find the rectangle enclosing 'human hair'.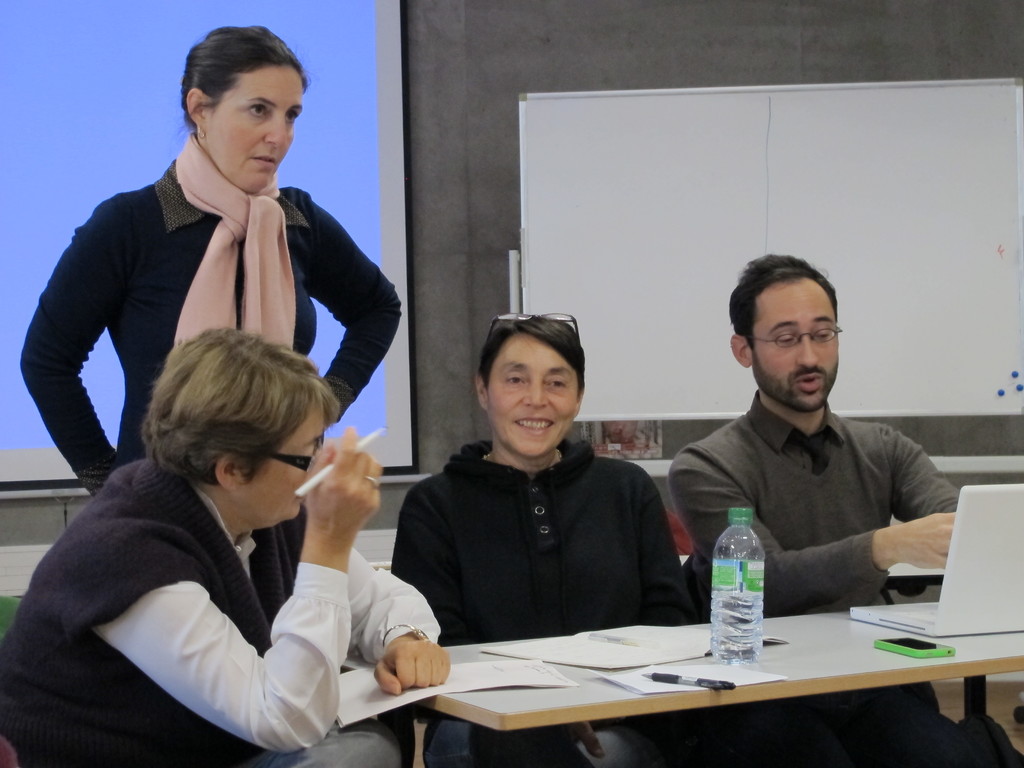
BBox(731, 259, 849, 372).
